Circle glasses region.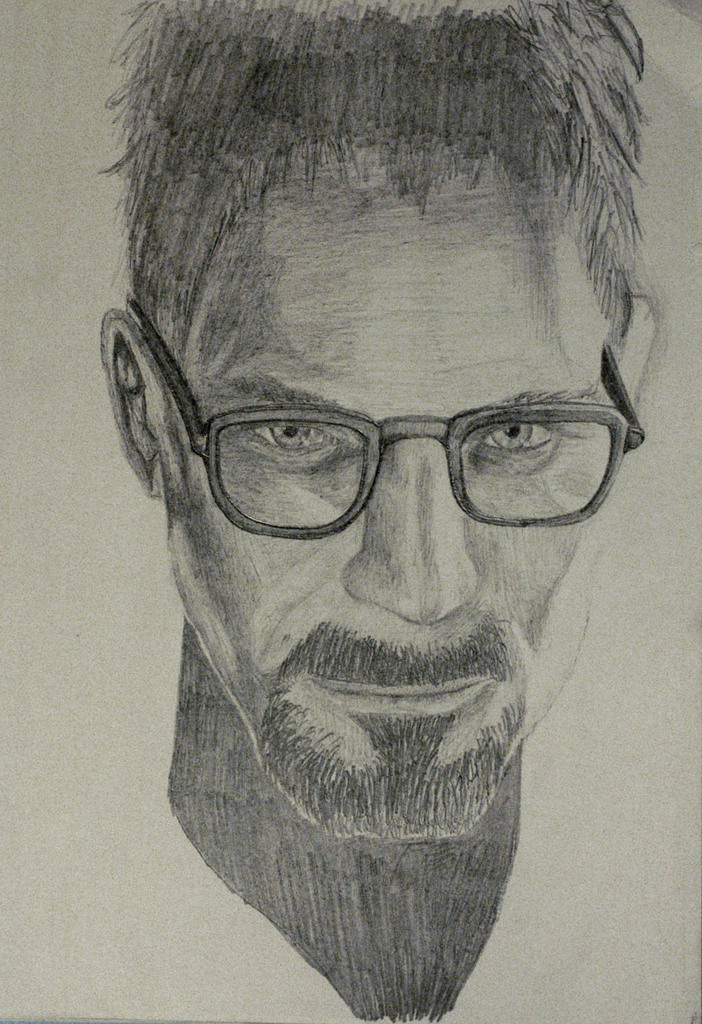
Region: x1=121 y1=291 x2=657 y2=549.
